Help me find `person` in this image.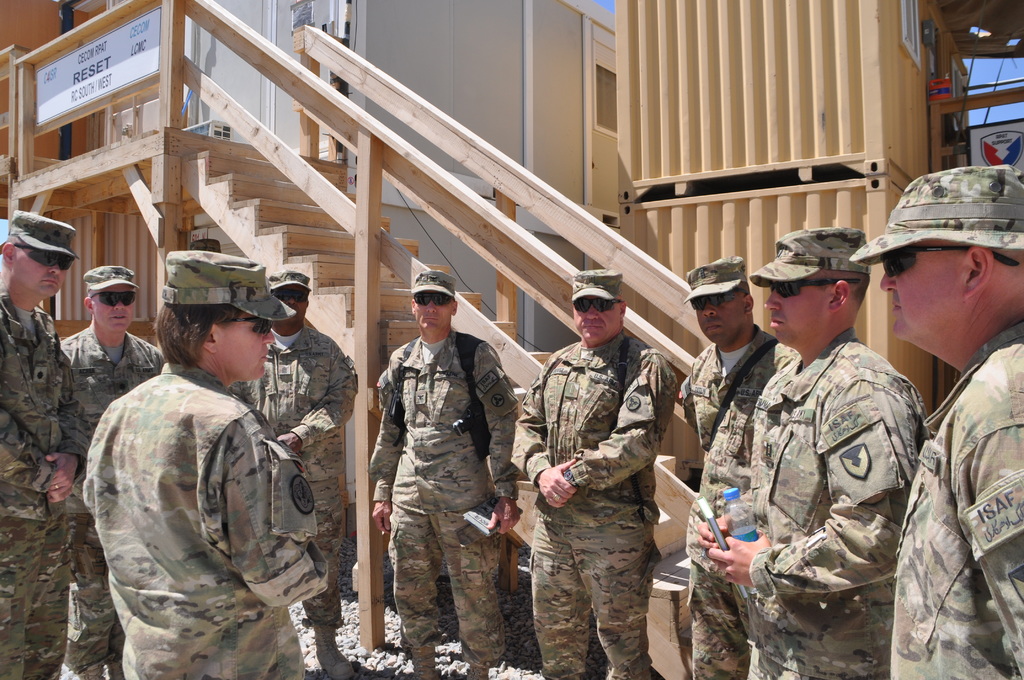
Found it: [513, 265, 683, 679].
